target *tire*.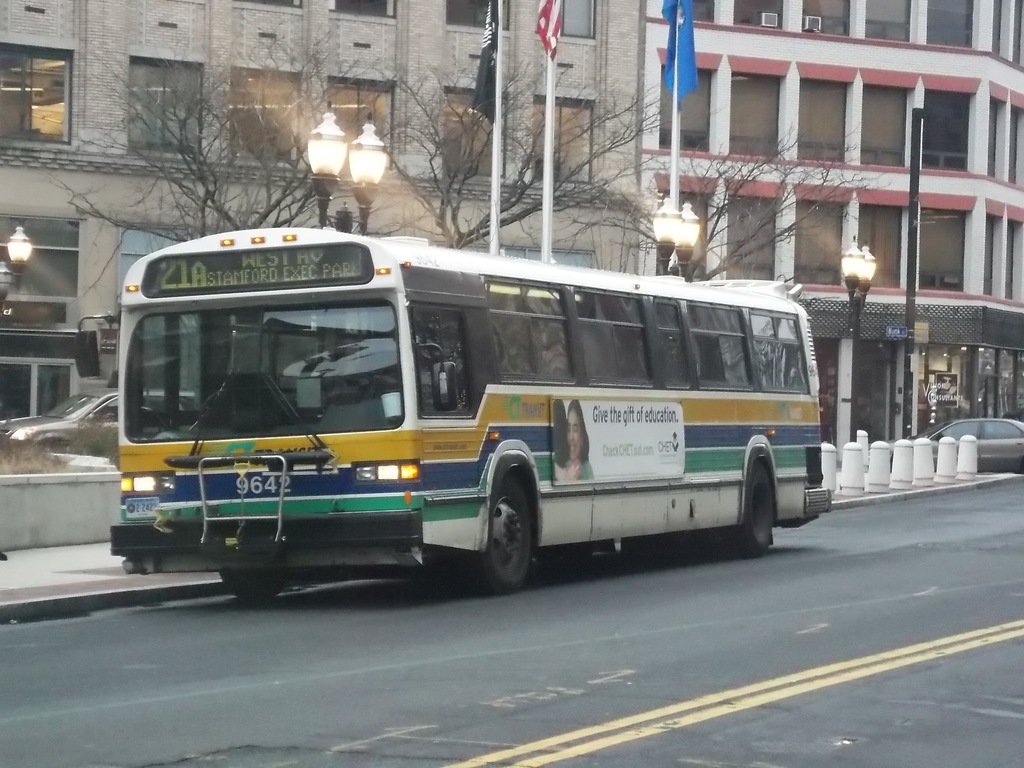
Target region: region(225, 575, 283, 602).
